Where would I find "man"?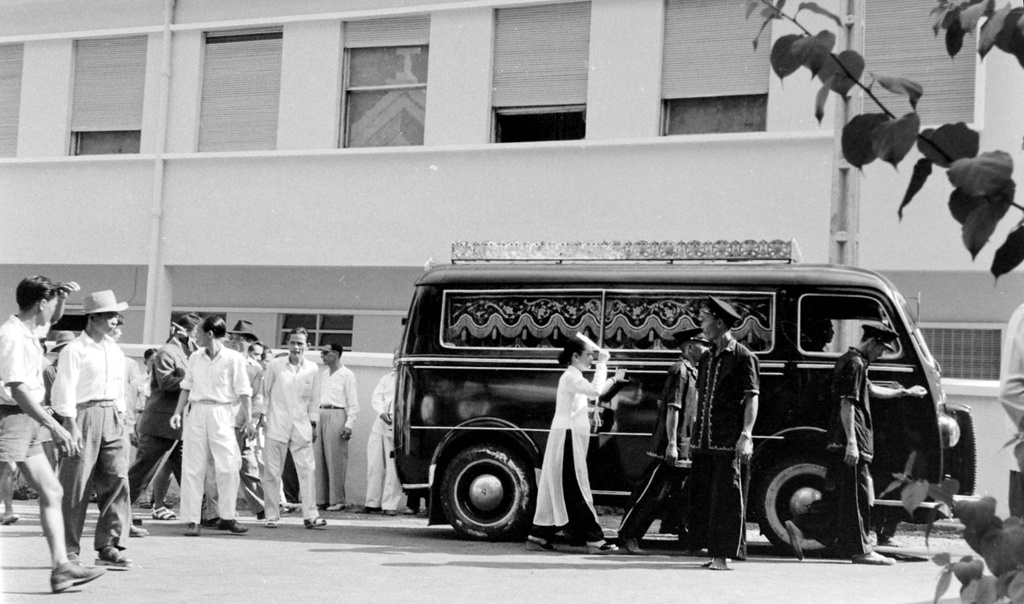
At rect(201, 320, 264, 529).
